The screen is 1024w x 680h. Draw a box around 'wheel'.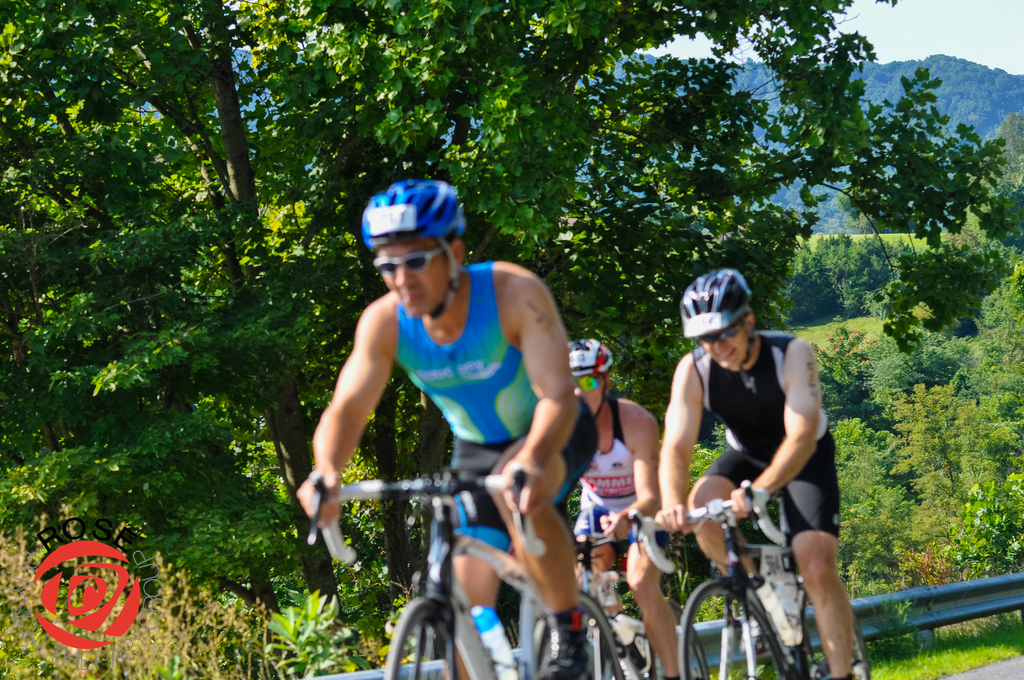
locate(380, 592, 500, 679).
